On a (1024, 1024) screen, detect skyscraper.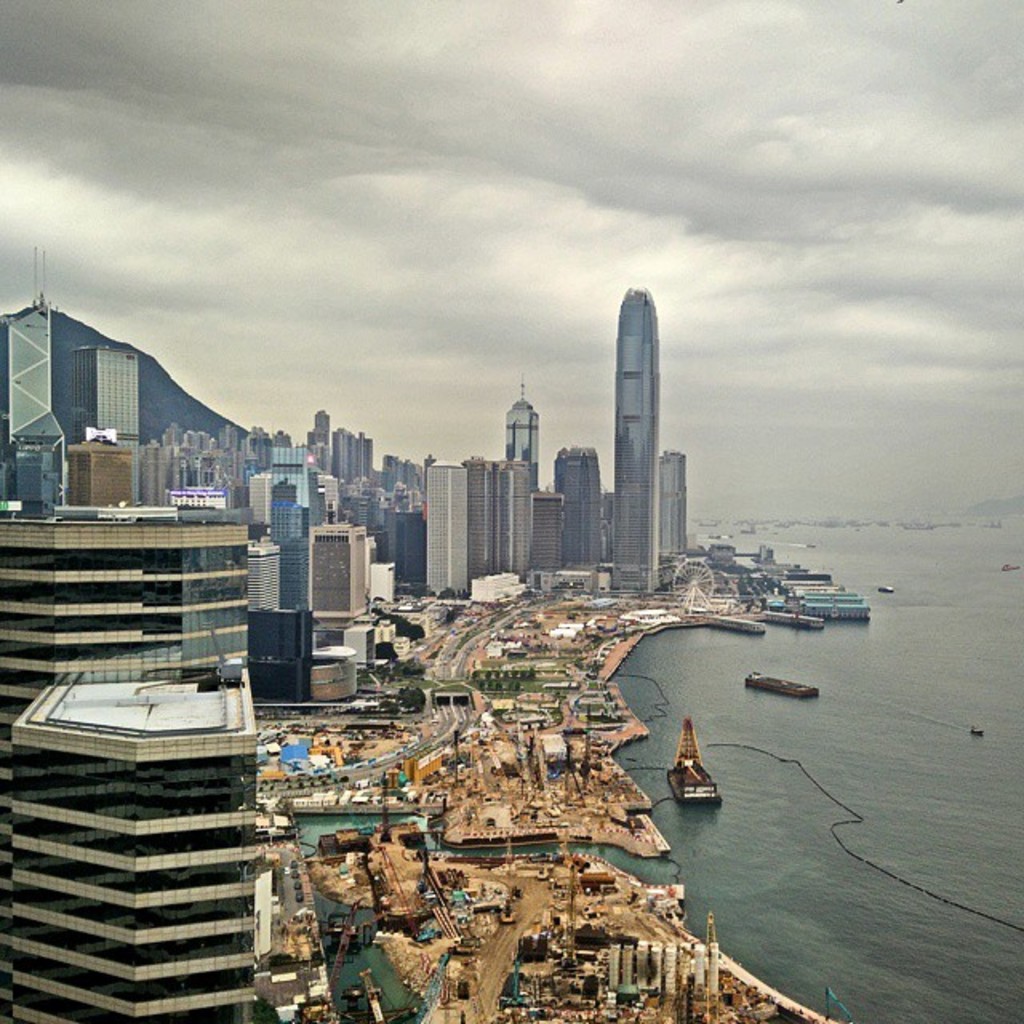
[x1=77, y1=432, x2=138, y2=512].
